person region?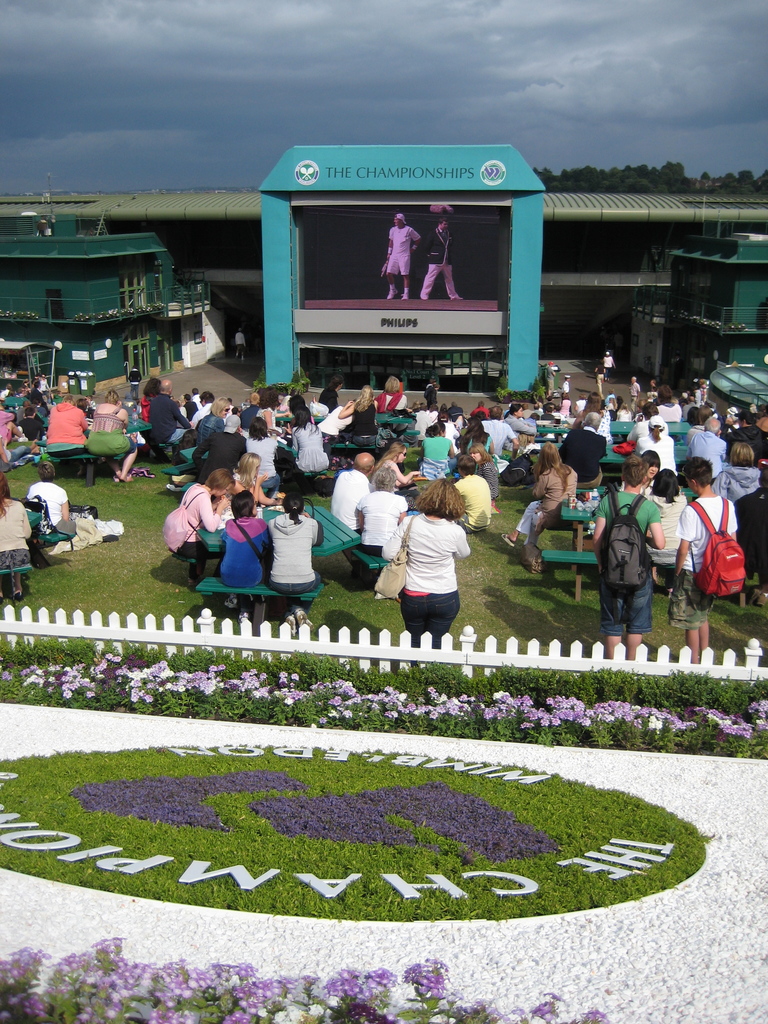
(left=233, top=328, right=245, bottom=361)
